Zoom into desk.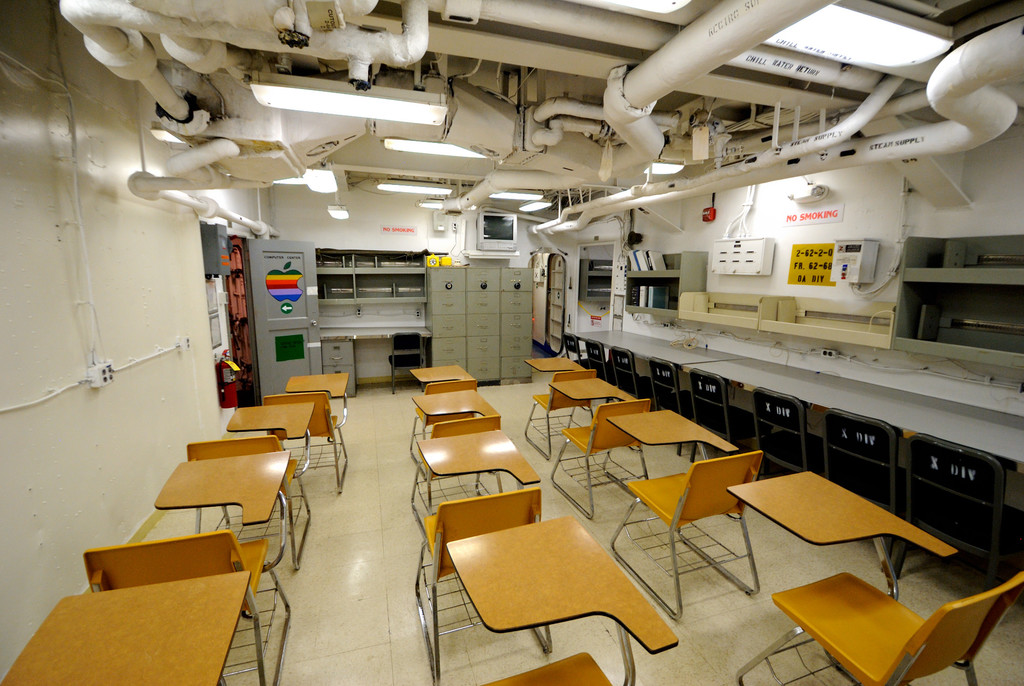
Zoom target: [left=225, top=401, right=319, bottom=518].
